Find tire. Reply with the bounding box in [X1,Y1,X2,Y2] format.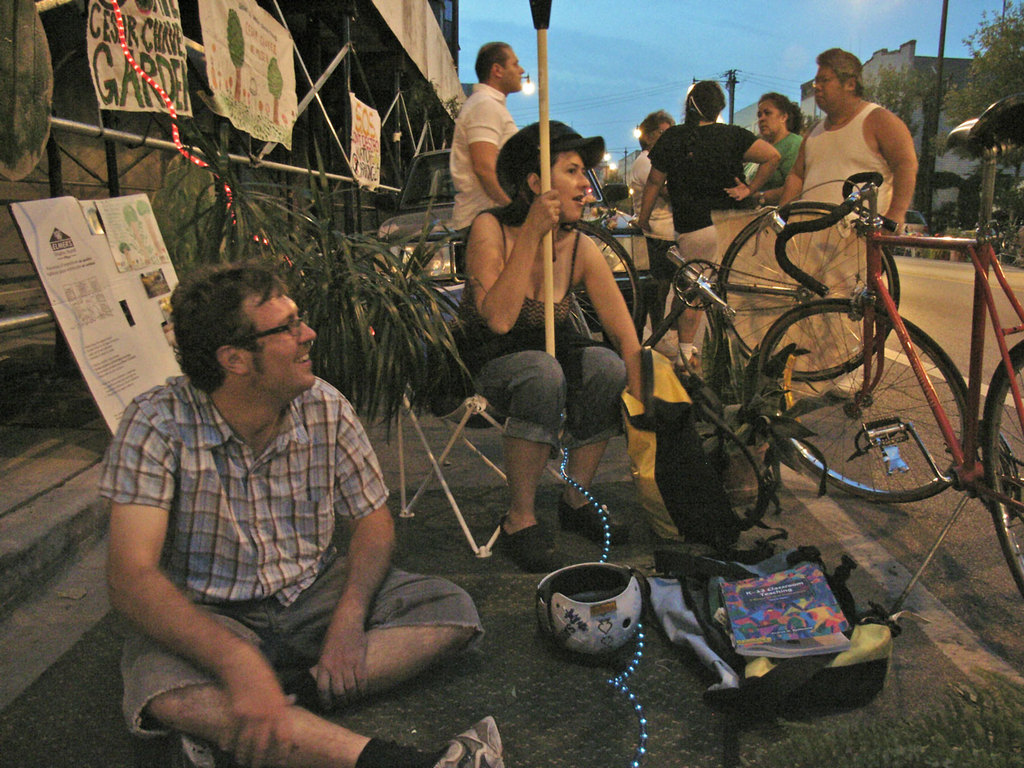
[600,292,644,344].
